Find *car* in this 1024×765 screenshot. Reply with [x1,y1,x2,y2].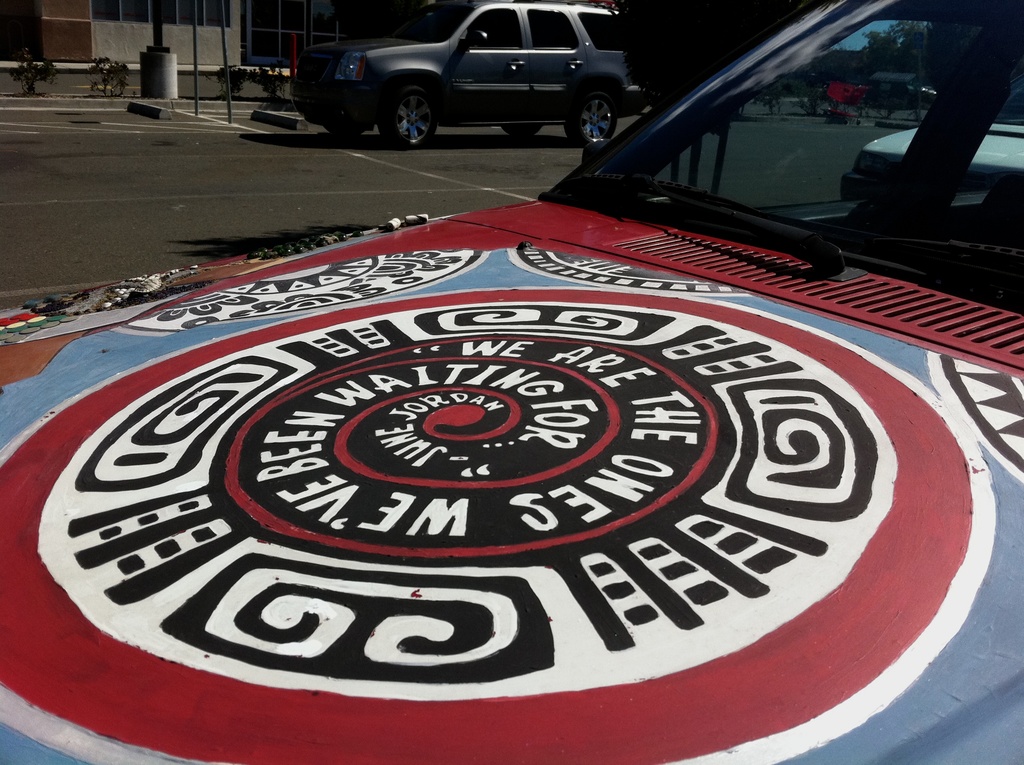
[292,0,645,149].
